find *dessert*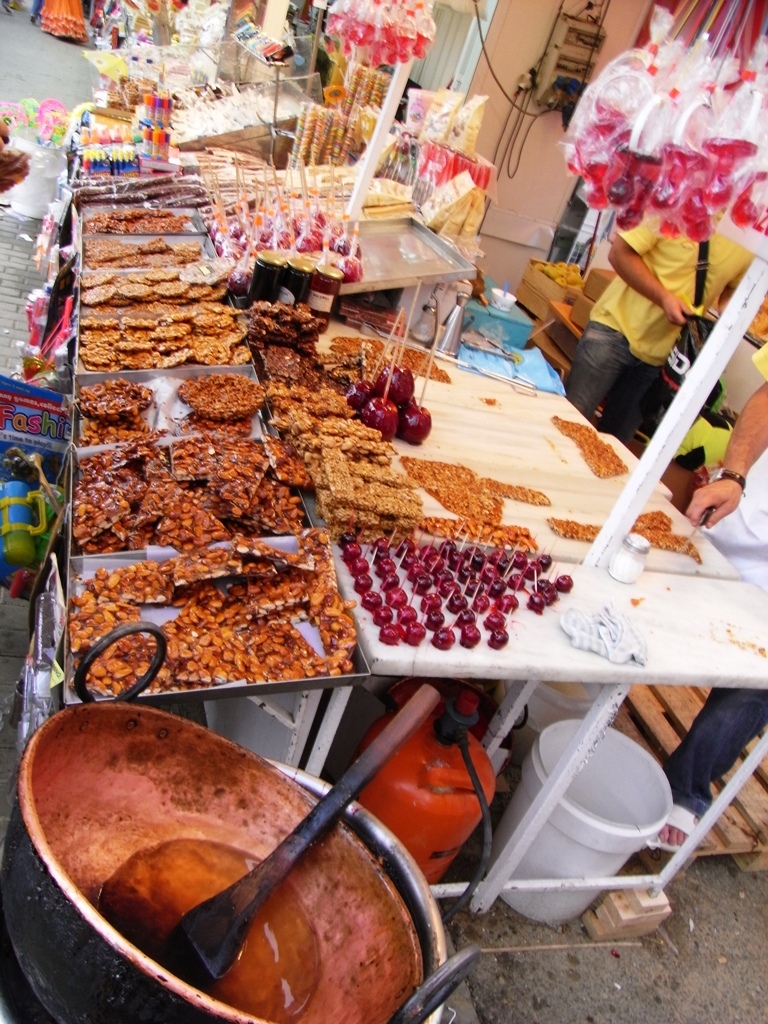
373, 471, 407, 516
